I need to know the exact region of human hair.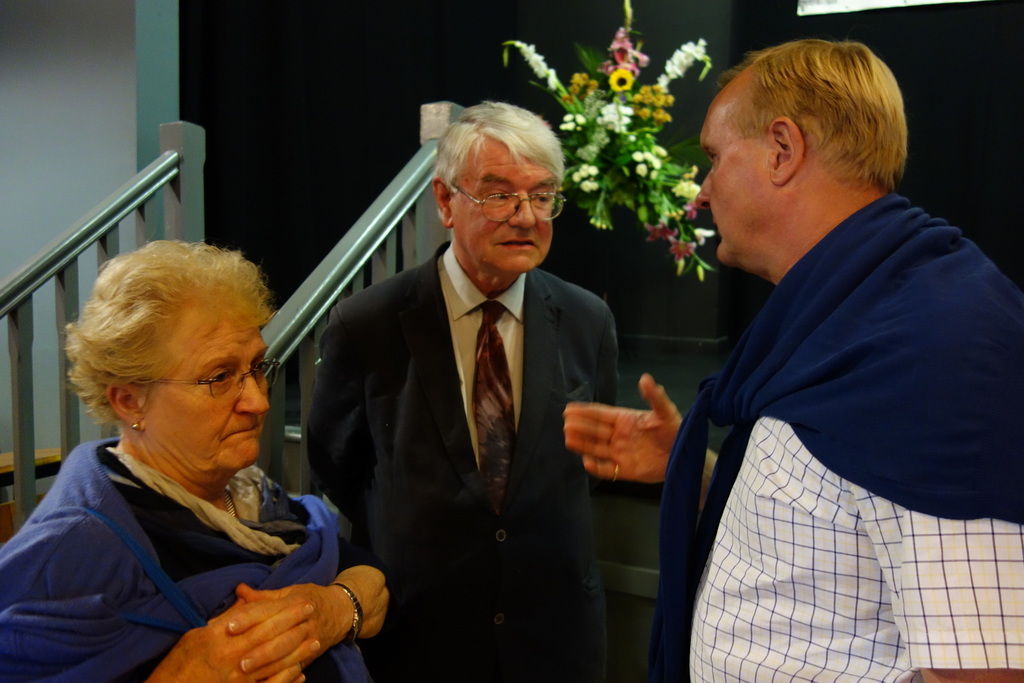
Region: x1=717, y1=36, x2=908, y2=192.
